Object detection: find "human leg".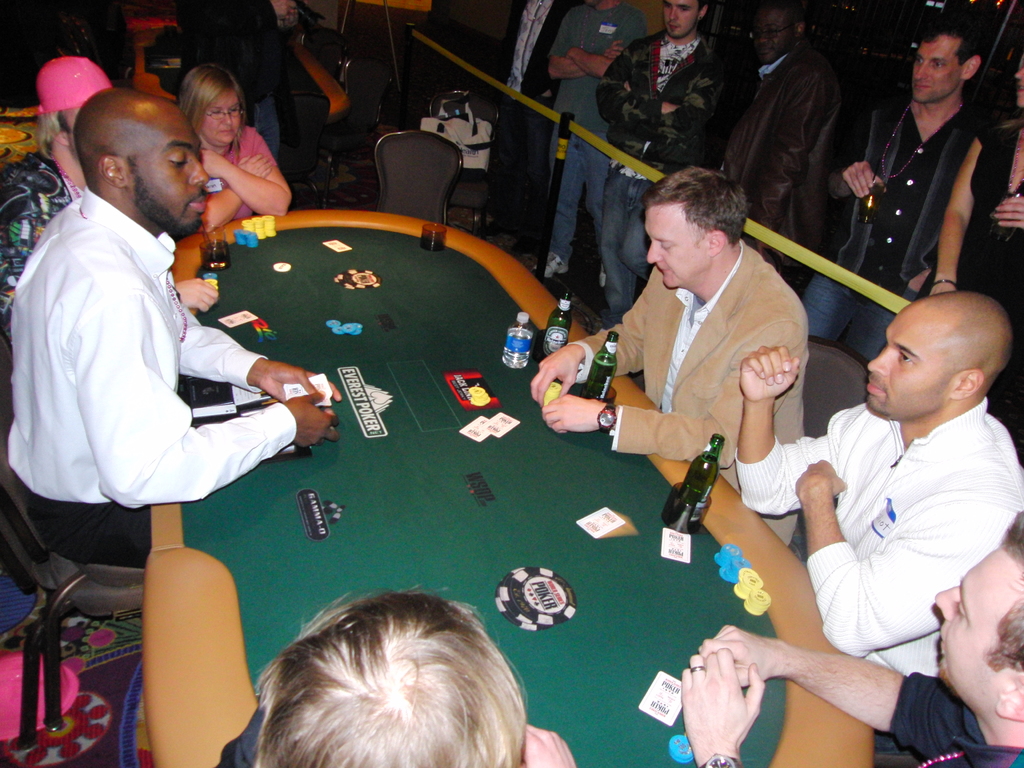
BBox(788, 276, 852, 343).
